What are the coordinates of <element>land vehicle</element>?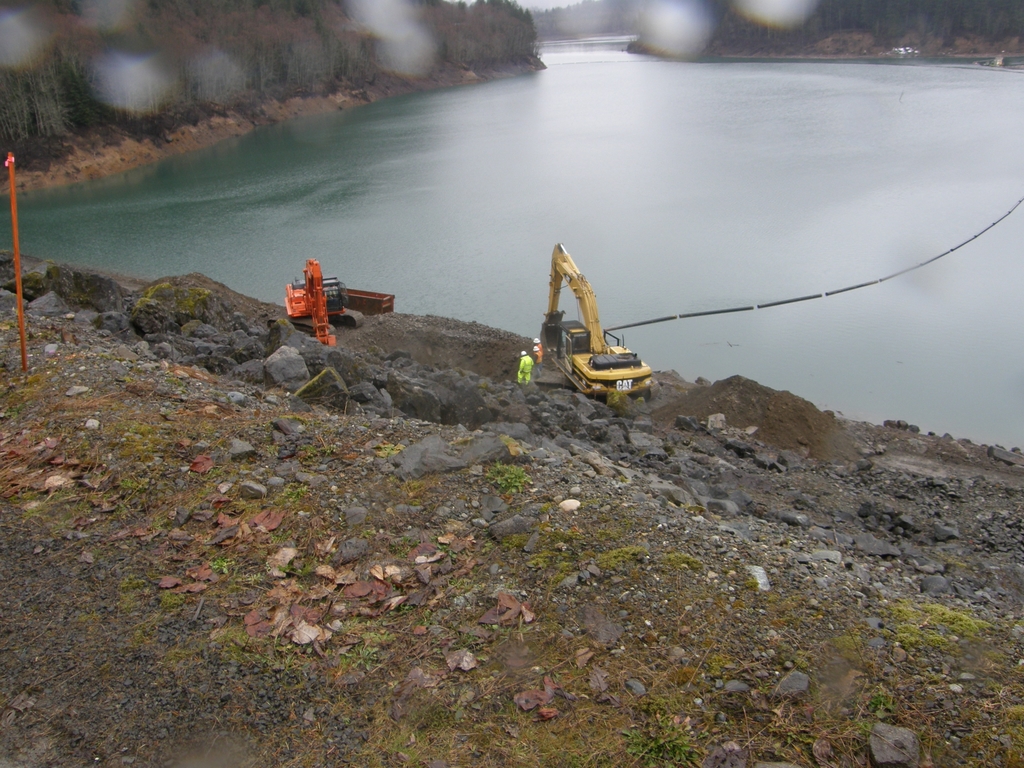
region(278, 258, 350, 351).
